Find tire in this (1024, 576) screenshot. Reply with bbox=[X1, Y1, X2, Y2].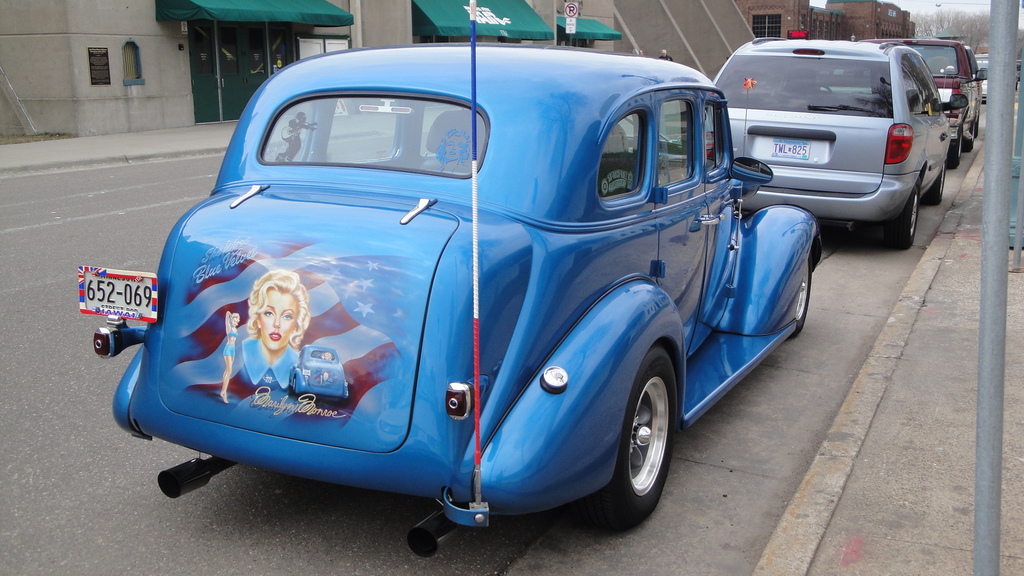
bbox=[925, 162, 950, 208].
